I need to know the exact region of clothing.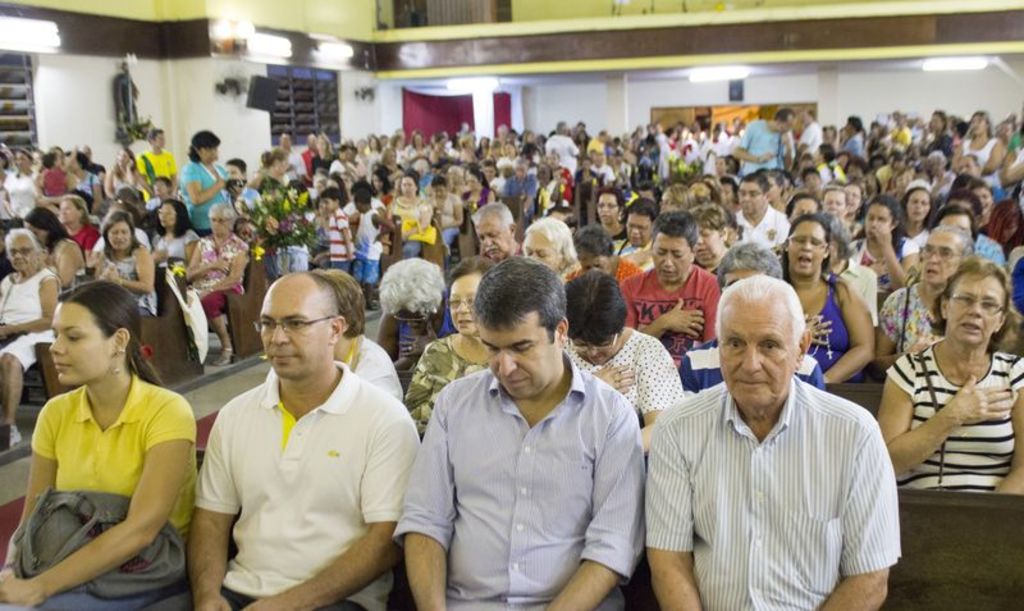
Region: (x1=330, y1=209, x2=358, y2=273).
